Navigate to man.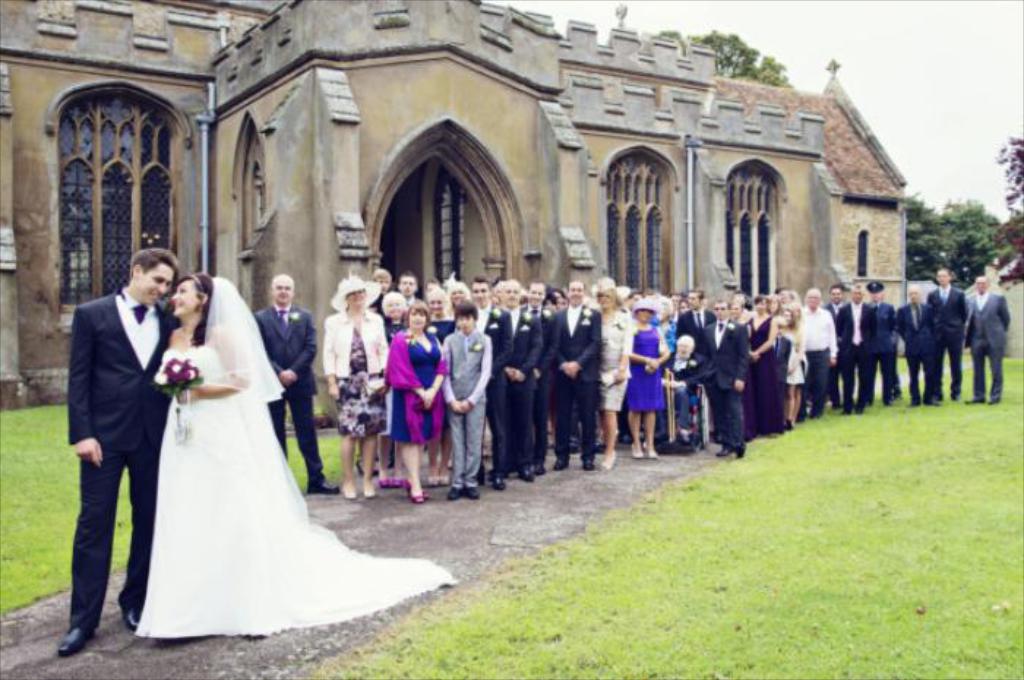
Navigation target: (894, 287, 935, 408).
